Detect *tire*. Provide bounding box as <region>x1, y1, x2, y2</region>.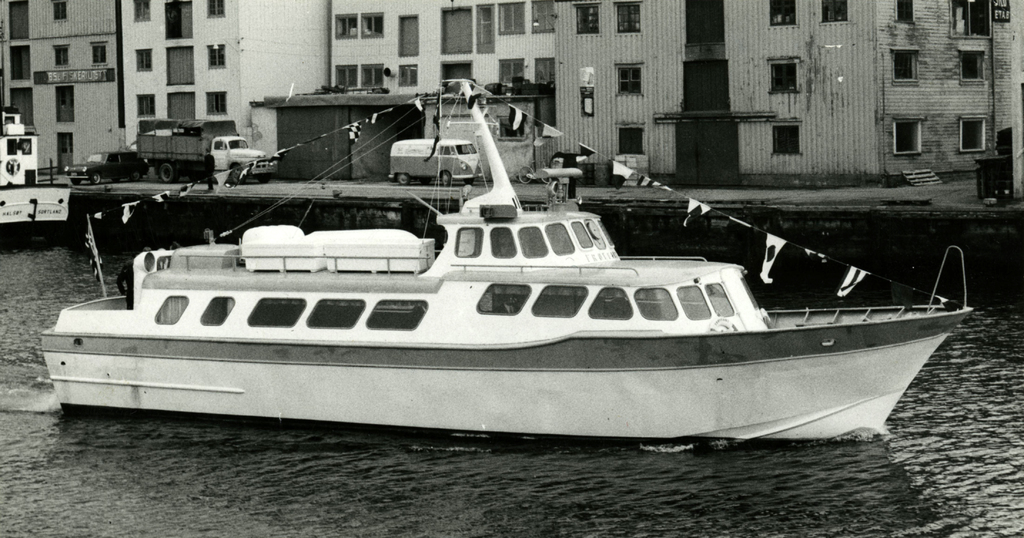
<region>394, 170, 410, 187</region>.
